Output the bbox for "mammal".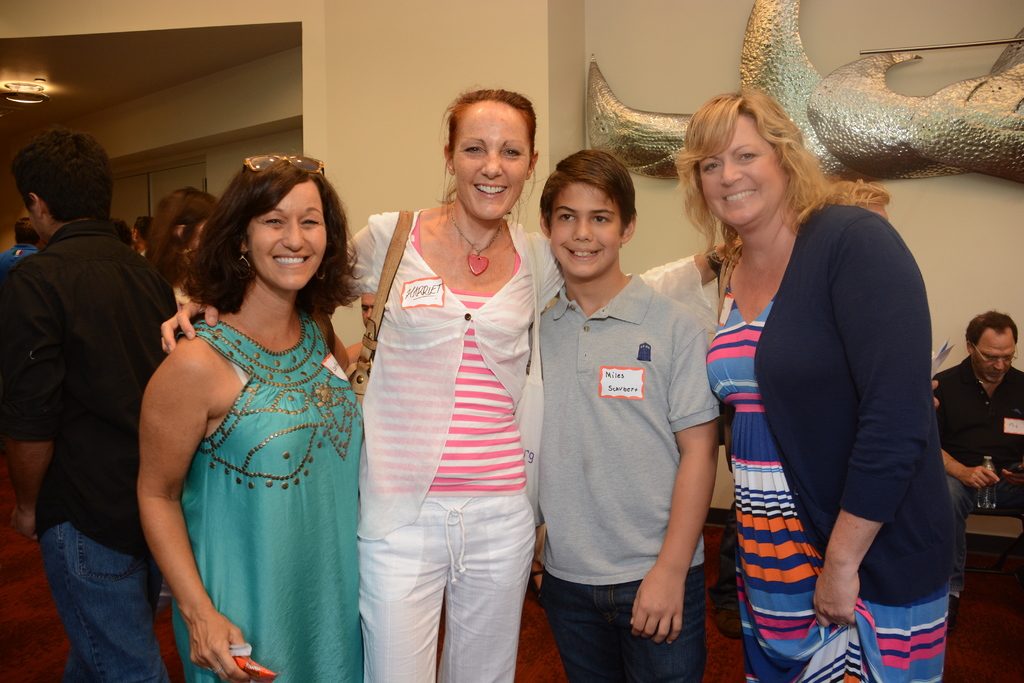
x1=140, y1=186, x2=223, y2=302.
